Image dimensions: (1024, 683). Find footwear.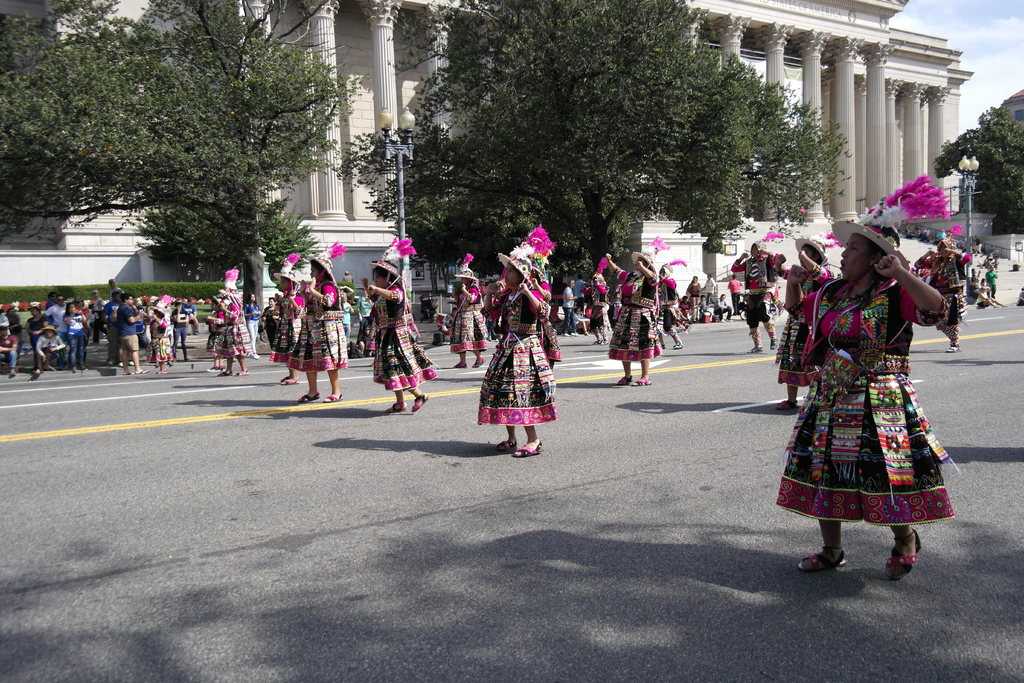
{"left": 473, "top": 355, "right": 486, "bottom": 368}.
